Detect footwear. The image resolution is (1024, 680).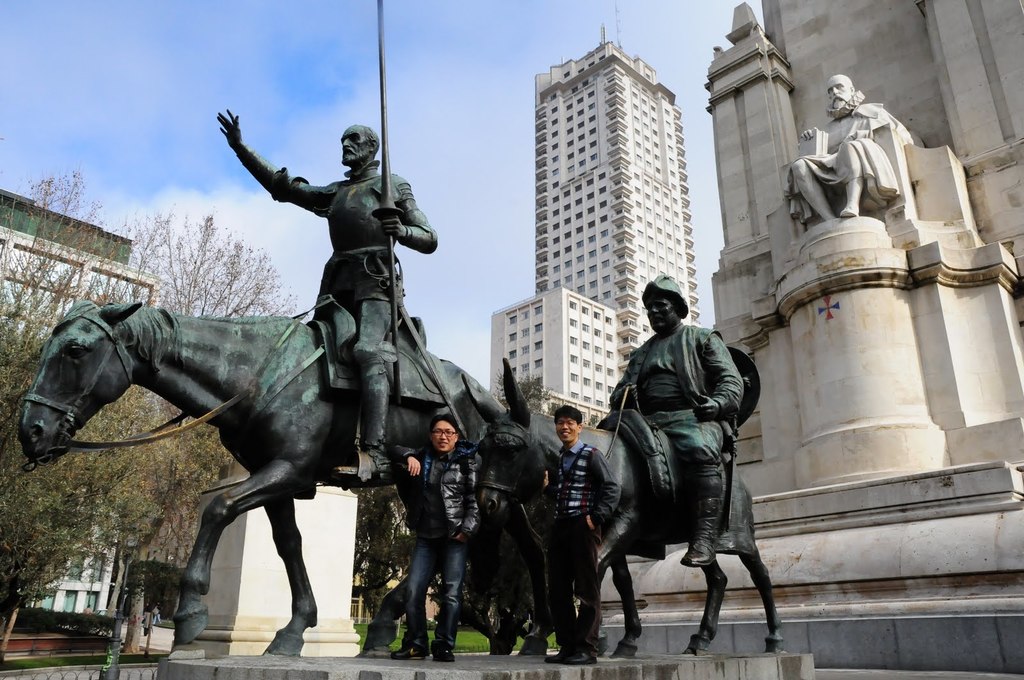
l=545, t=647, r=563, b=663.
